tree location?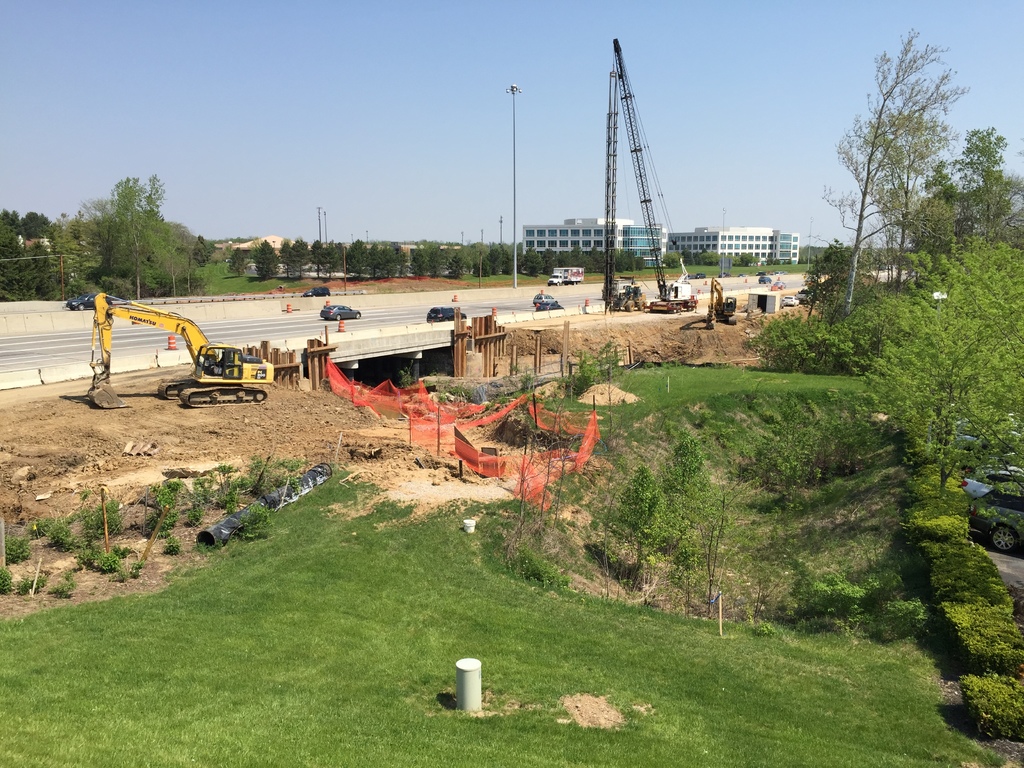
416:240:426:272
